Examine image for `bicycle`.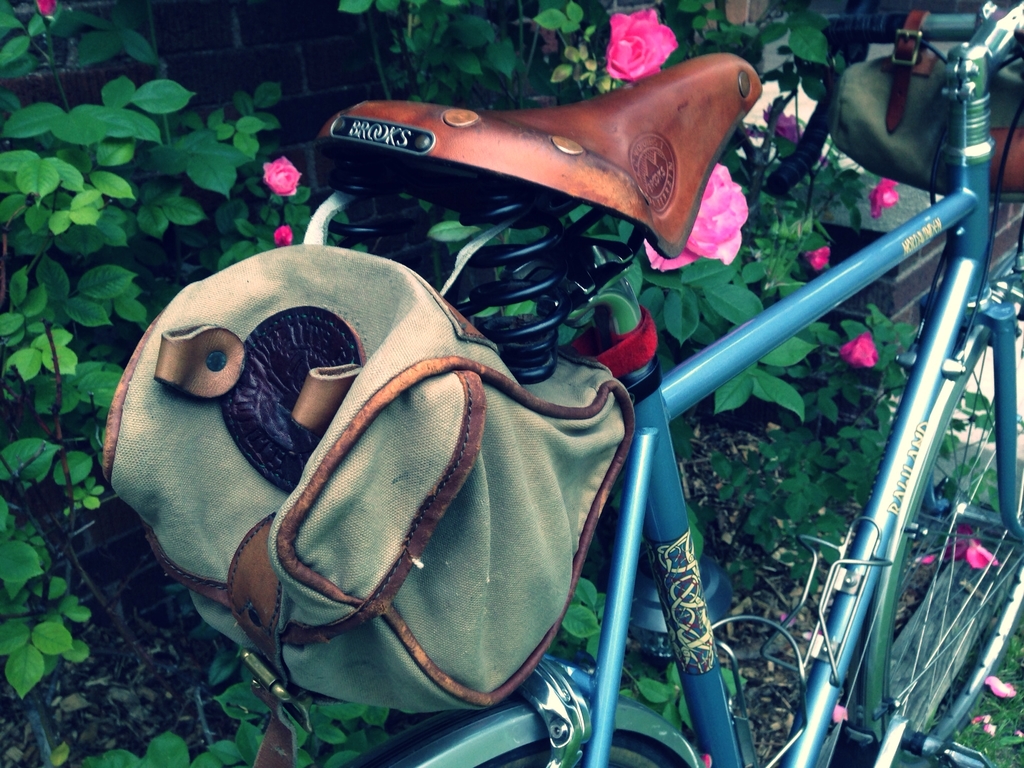
Examination result: <box>297,0,1023,765</box>.
